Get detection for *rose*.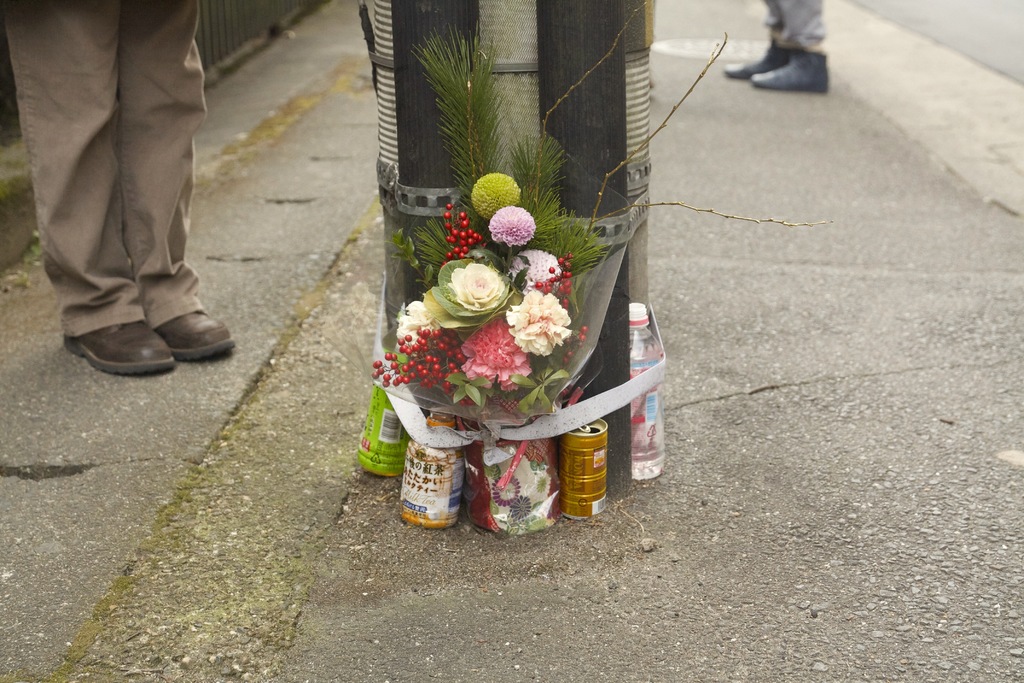
Detection: <region>447, 263, 506, 310</region>.
